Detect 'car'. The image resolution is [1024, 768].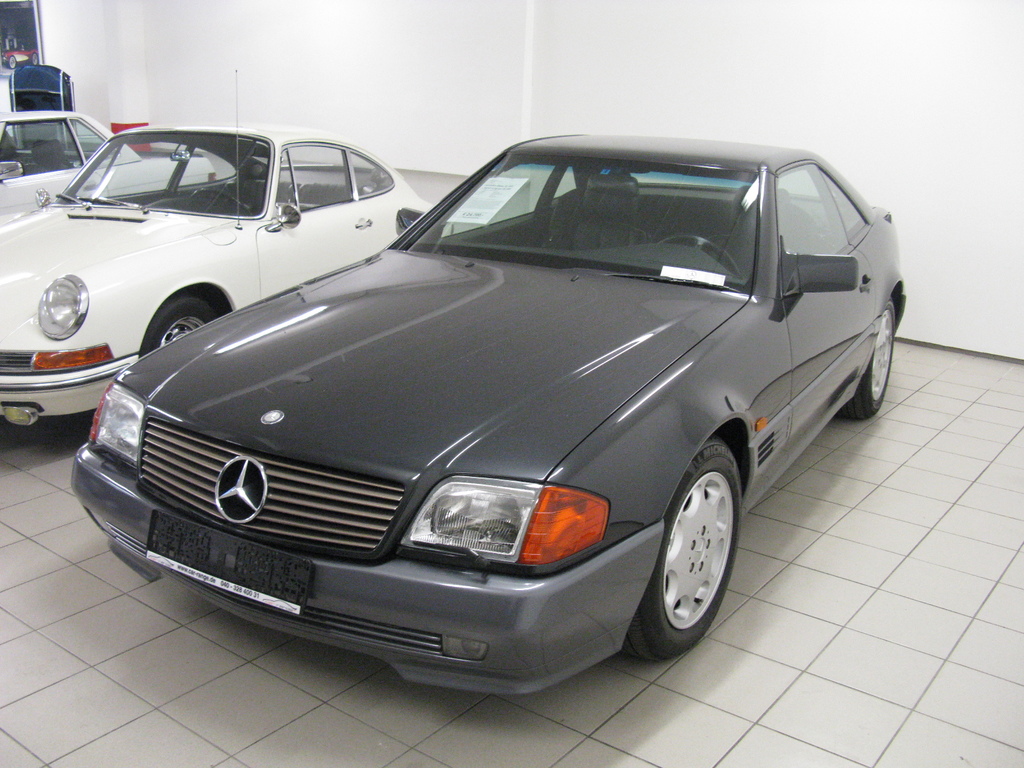
<box>83,138,900,696</box>.
